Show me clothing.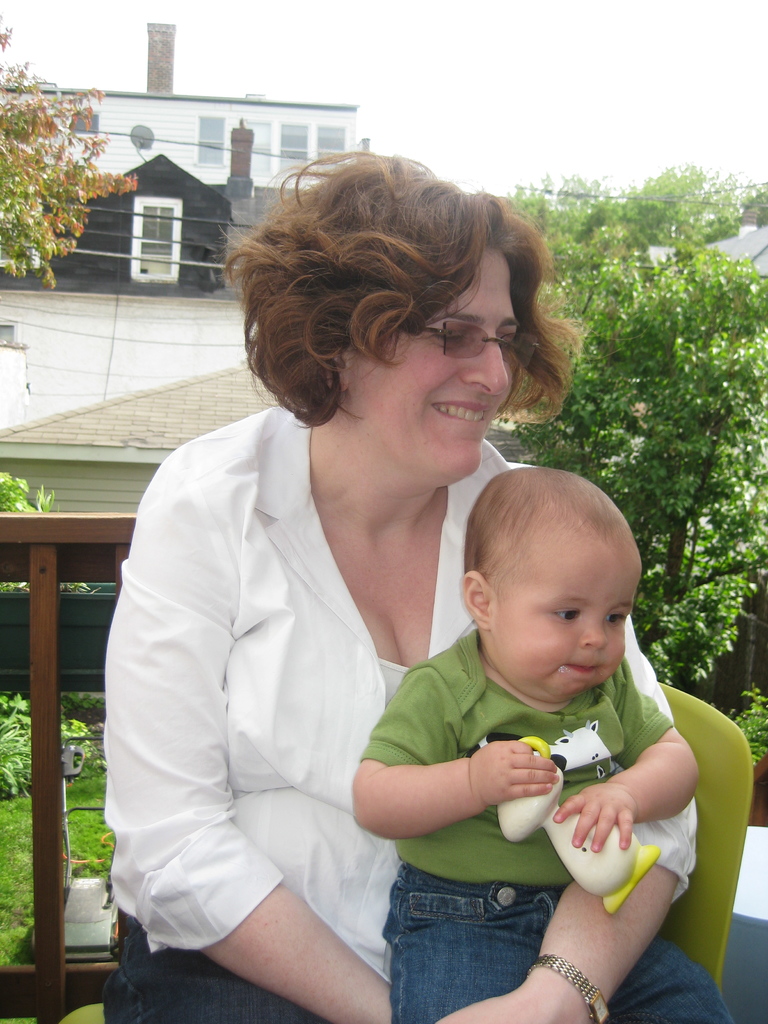
clothing is here: crop(108, 399, 693, 1023).
